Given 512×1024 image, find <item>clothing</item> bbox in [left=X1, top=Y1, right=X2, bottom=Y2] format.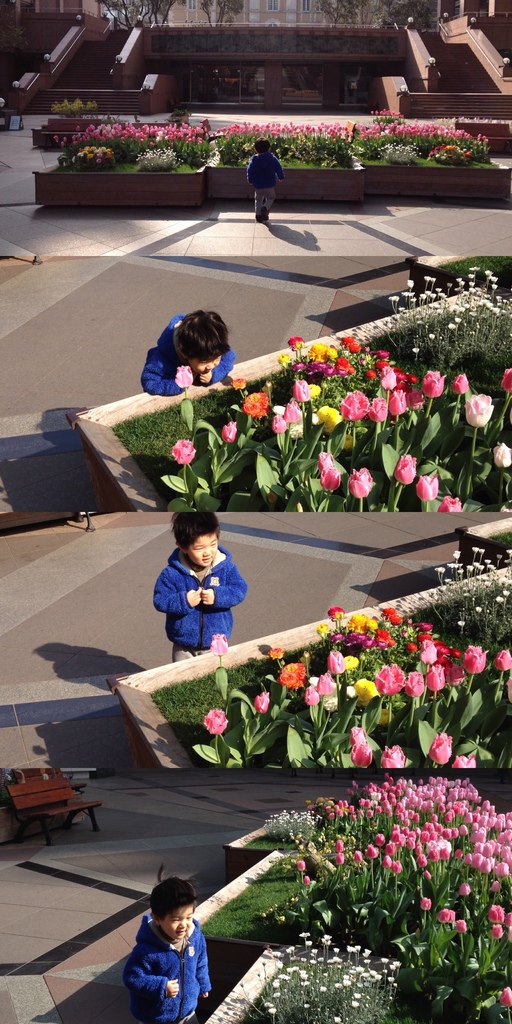
[left=156, top=547, right=248, bottom=660].
